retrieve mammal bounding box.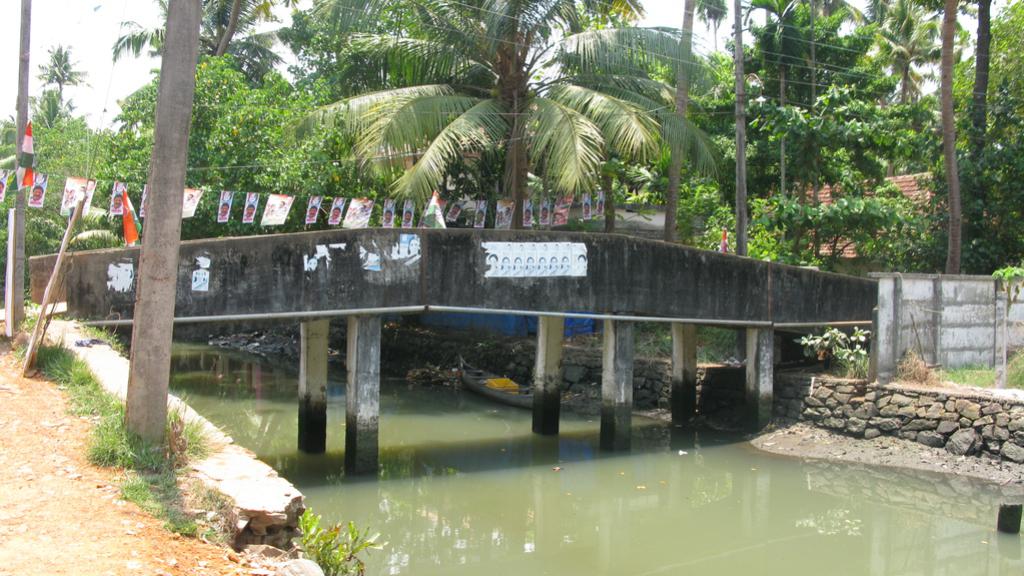
Bounding box: [524,208,531,225].
